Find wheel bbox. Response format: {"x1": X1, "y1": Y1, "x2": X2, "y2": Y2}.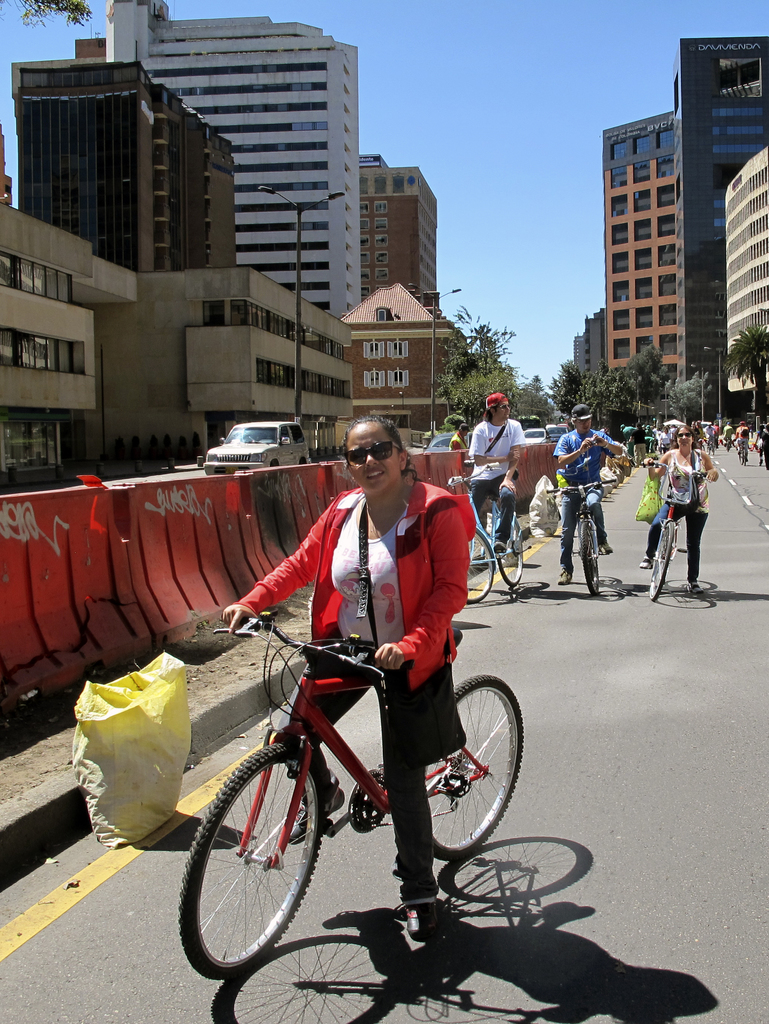
{"x1": 410, "y1": 673, "x2": 527, "y2": 858}.
